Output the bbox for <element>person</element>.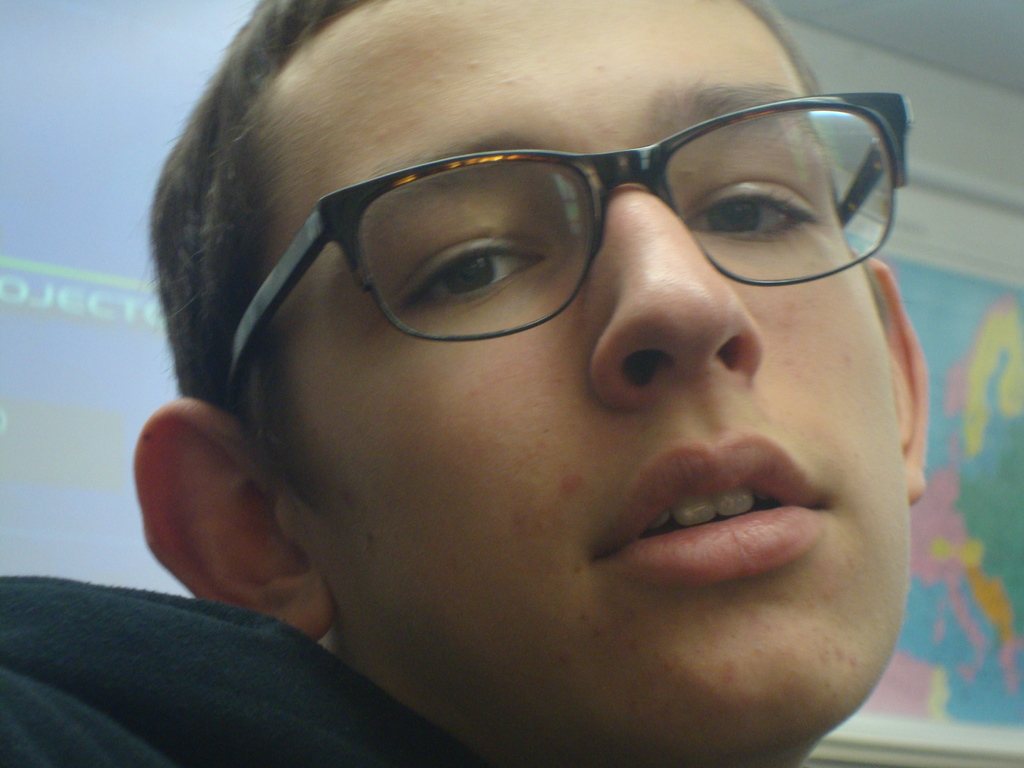
(80,3,964,753).
